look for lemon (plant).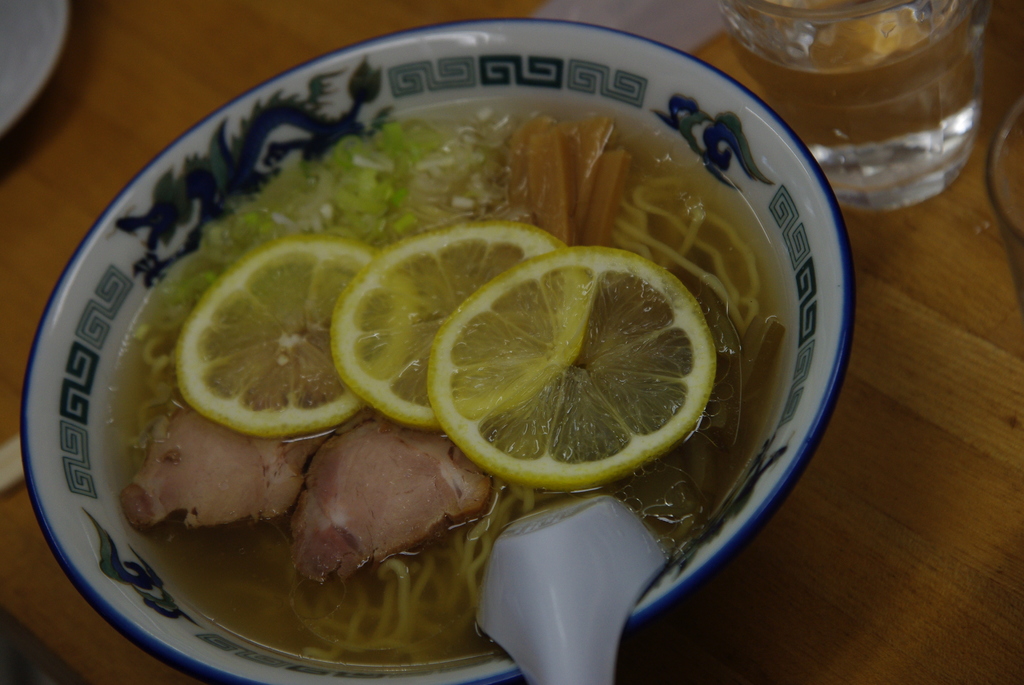
Found: bbox=[173, 231, 417, 434].
